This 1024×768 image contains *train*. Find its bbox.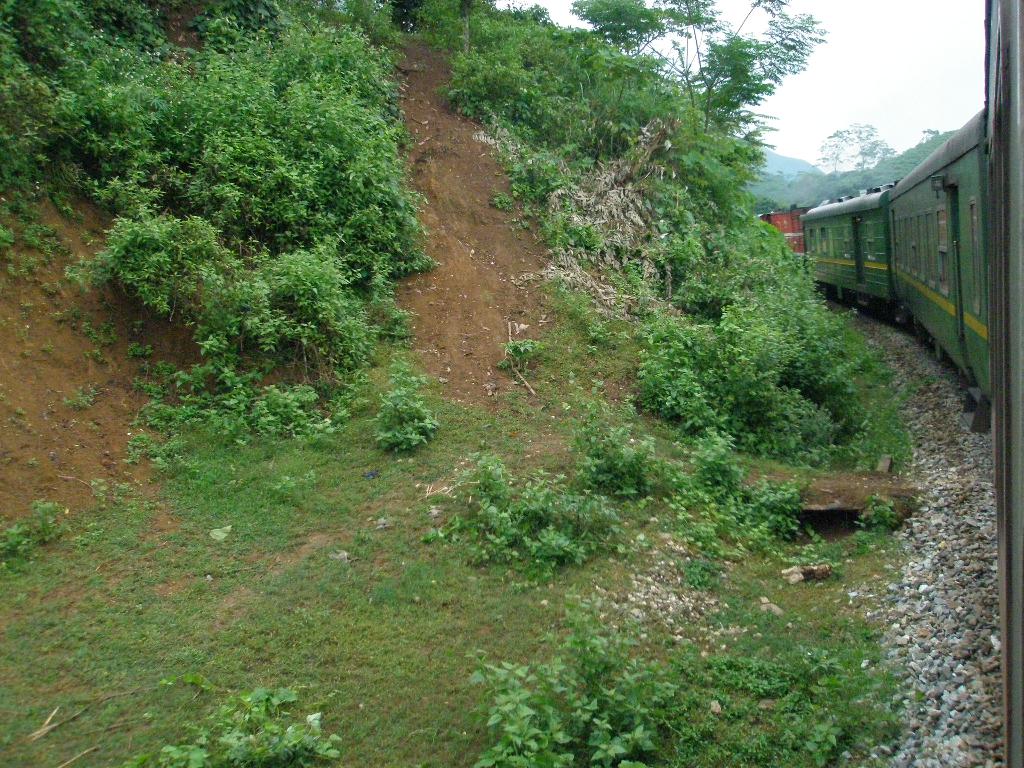
[756,0,1023,765].
